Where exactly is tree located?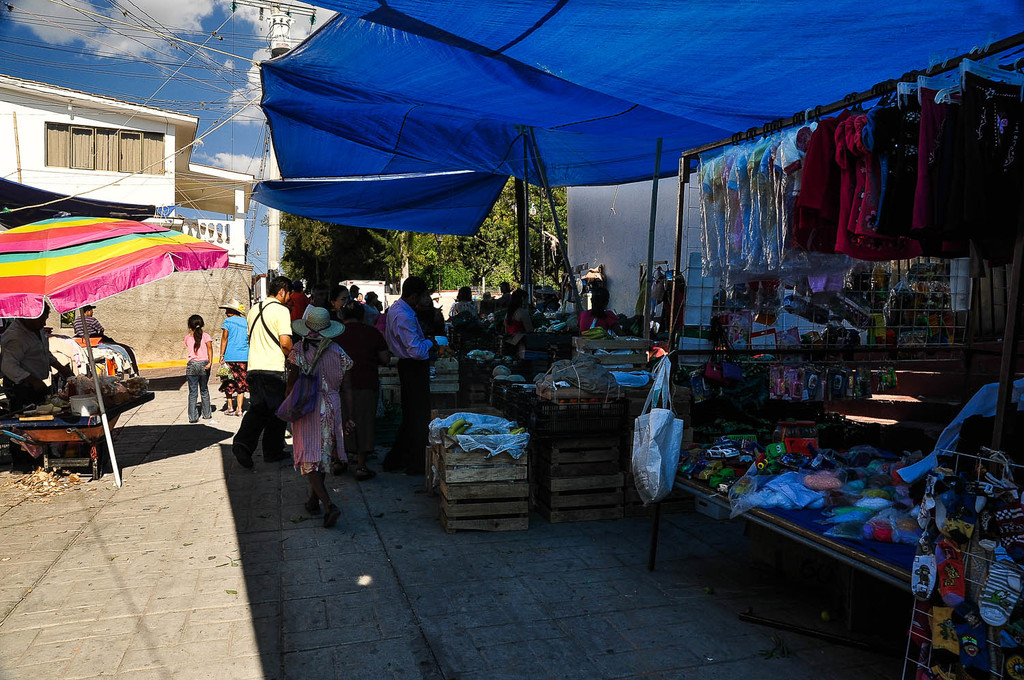
Its bounding box is (left=362, top=173, right=517, bottom=290).
